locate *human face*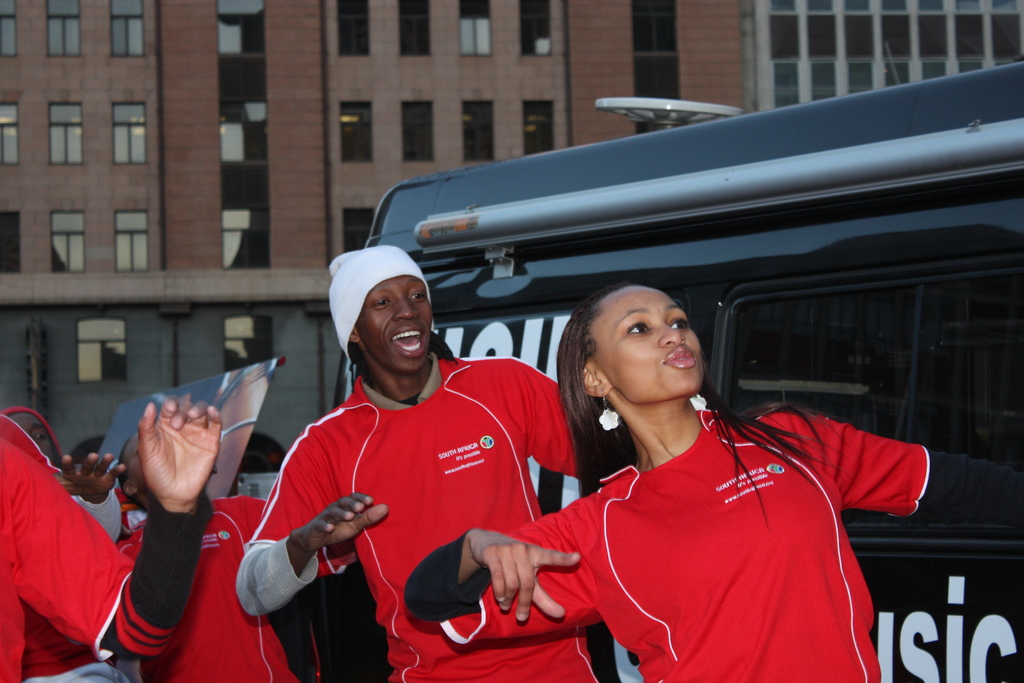
Rect(356, 274, 432, 373)
